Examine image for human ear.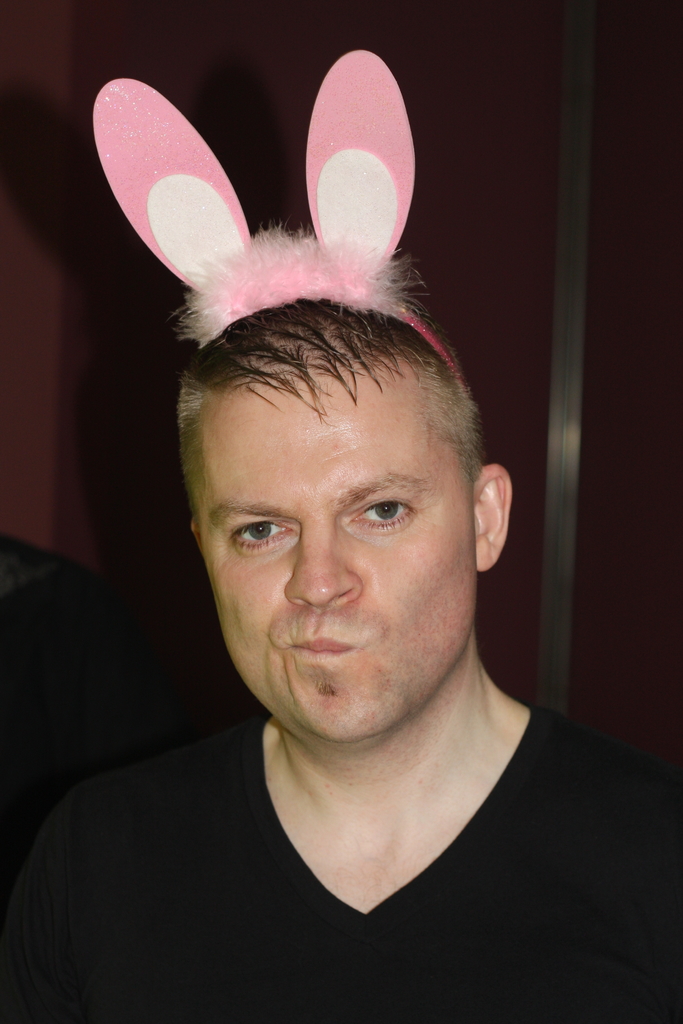
Examination result: {"x1": 471, "y1": 463, "x2": 513, "y2": 572}.
